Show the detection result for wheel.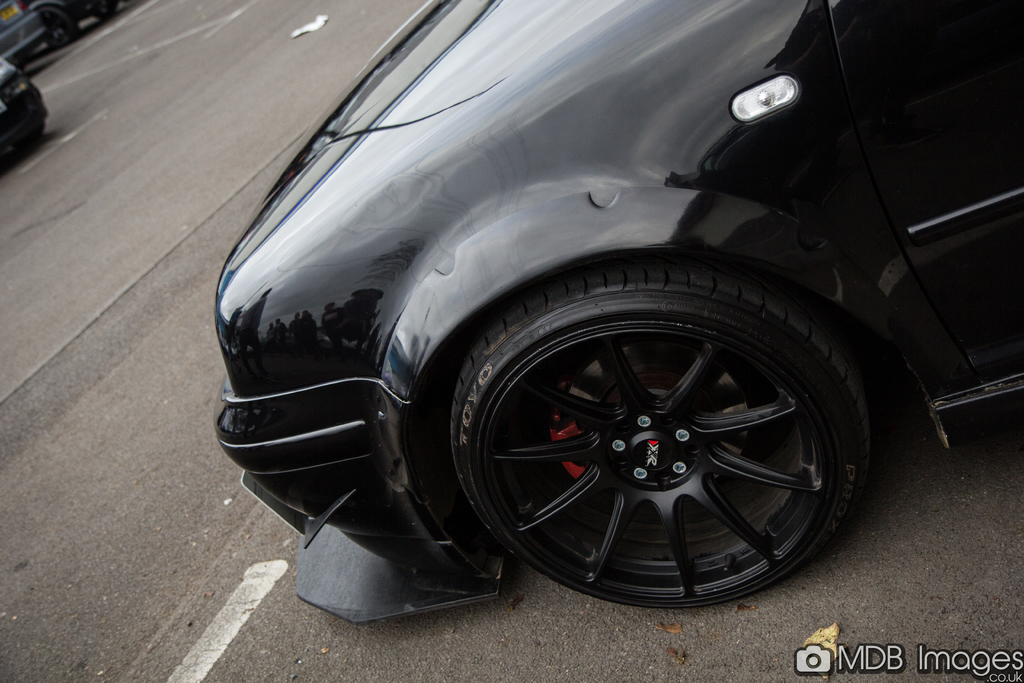
region(45, 10, 82, 47).
